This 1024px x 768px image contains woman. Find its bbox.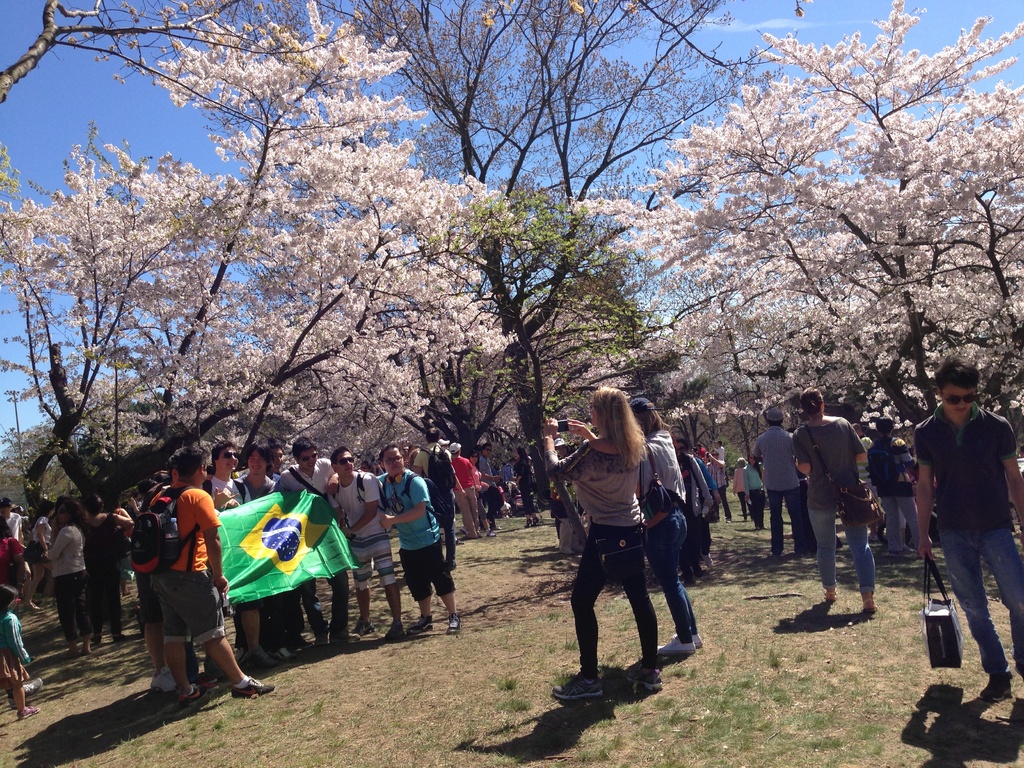
[x1=630, y1=399, x2=710, y2=659].
